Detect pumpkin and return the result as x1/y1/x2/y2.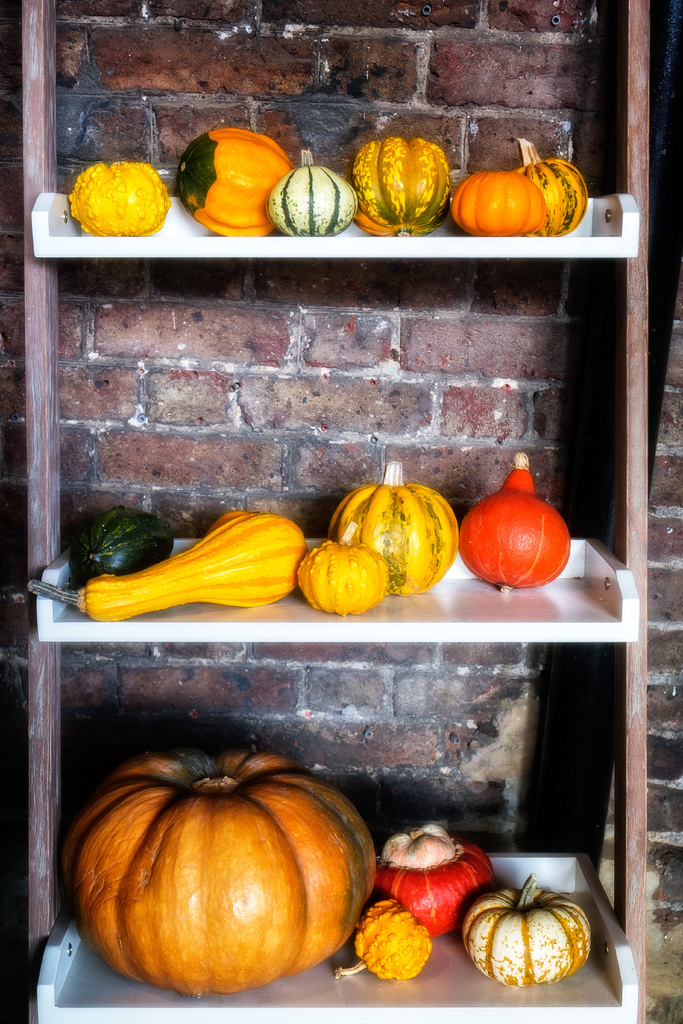
458/457/575/586.
